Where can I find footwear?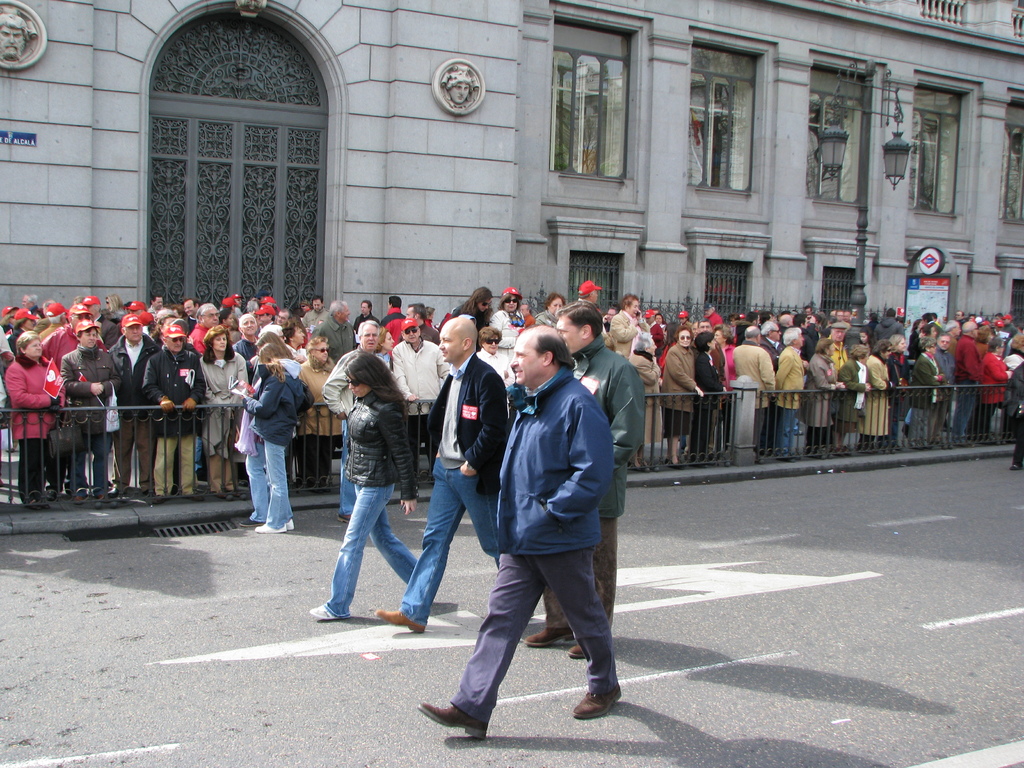
You can find it at 525 625 573 648.
